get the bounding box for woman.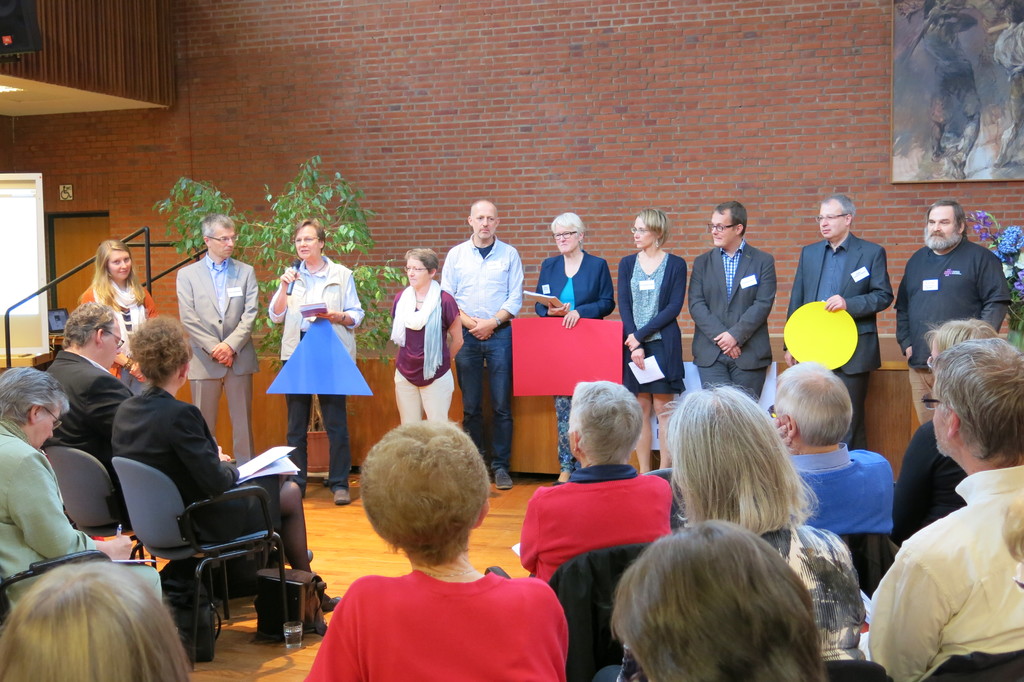
[x1=269, y1=218, x2=365, y2=505].
